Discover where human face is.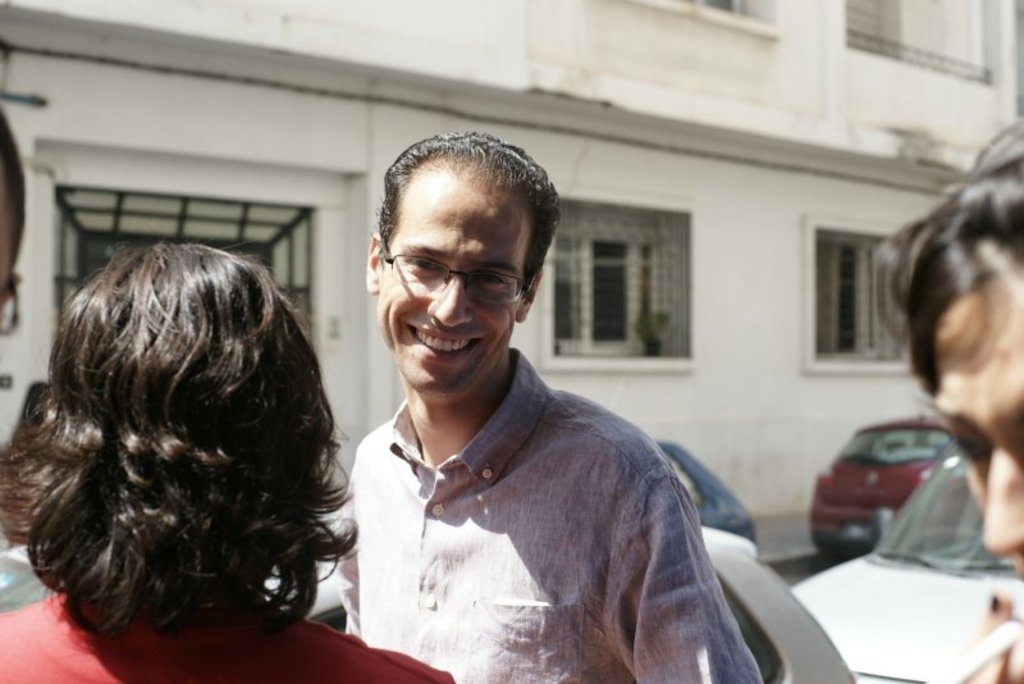
Discovered at {"x1": 381, "y1": 163, "x2": 527, "y2": 393}.
